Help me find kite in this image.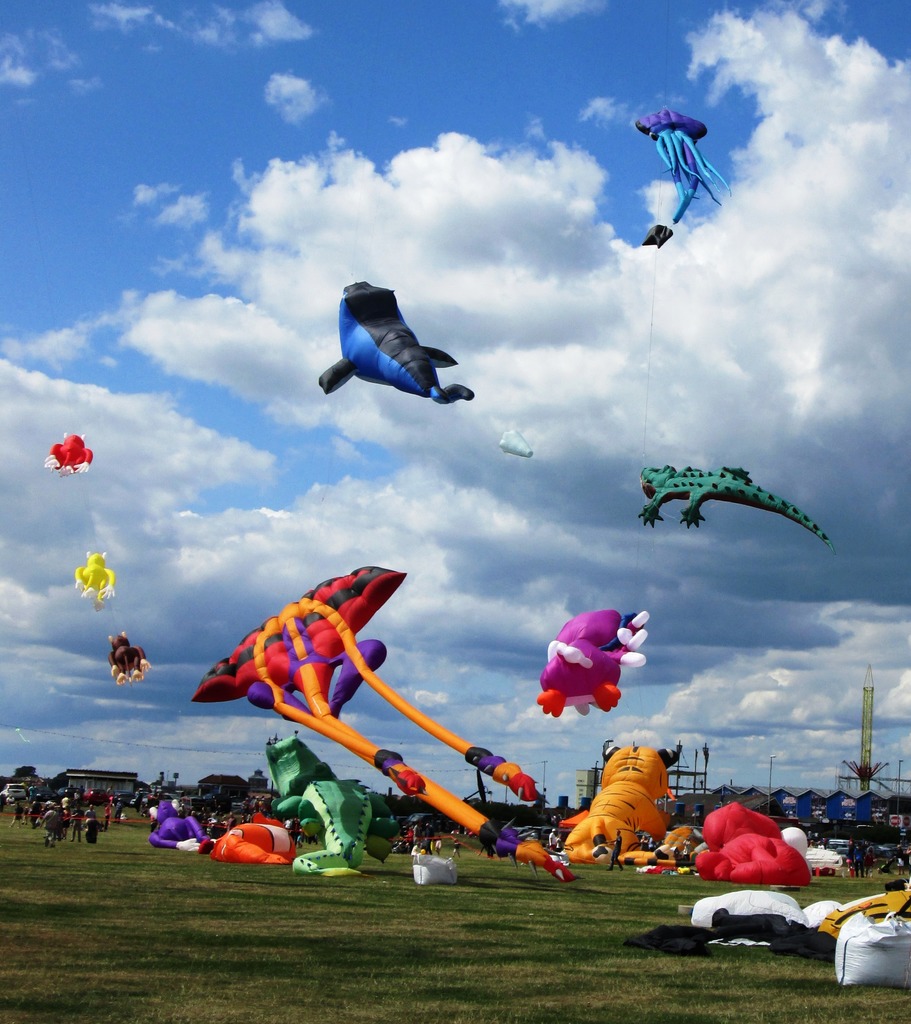
Found it: pyautogui.locateOnScreen(74, 547, 115, 609).
